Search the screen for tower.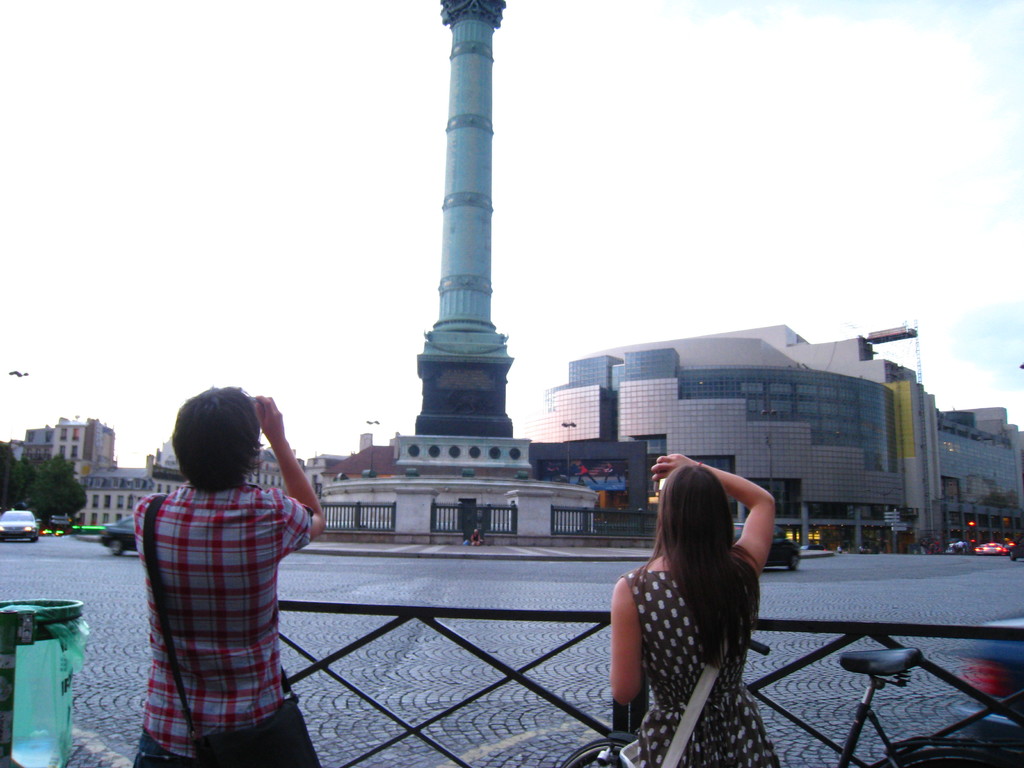
Found at x1=314, y1=0, x2=593, y2=549.
